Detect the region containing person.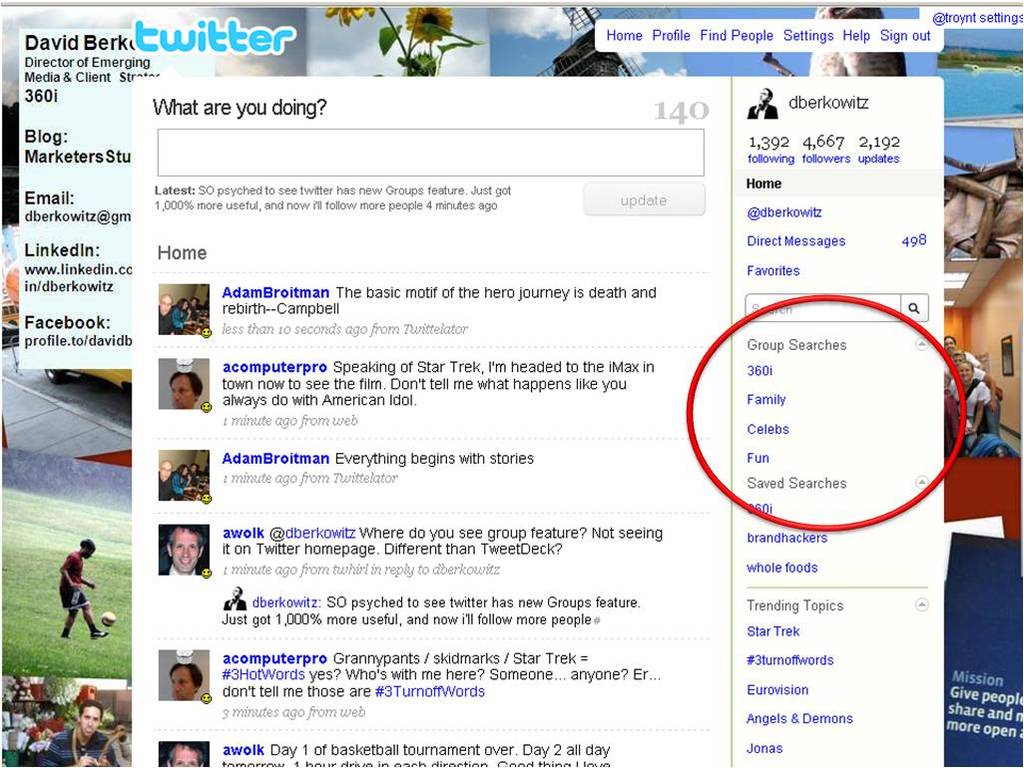
945 358 988 439.
